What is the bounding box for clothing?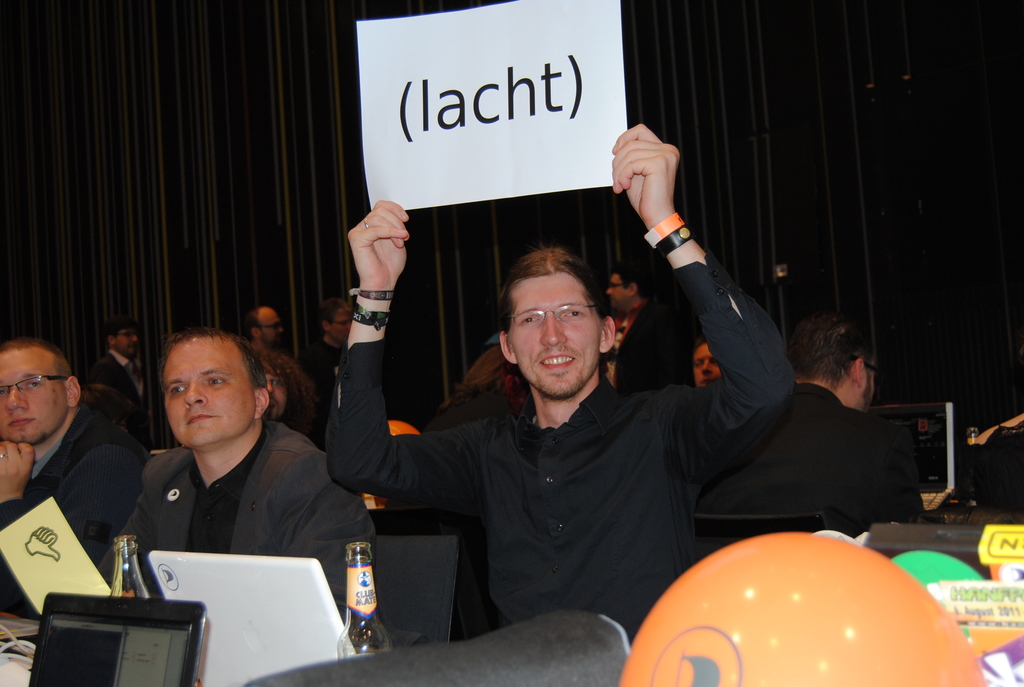
(963,417,1023,517).
